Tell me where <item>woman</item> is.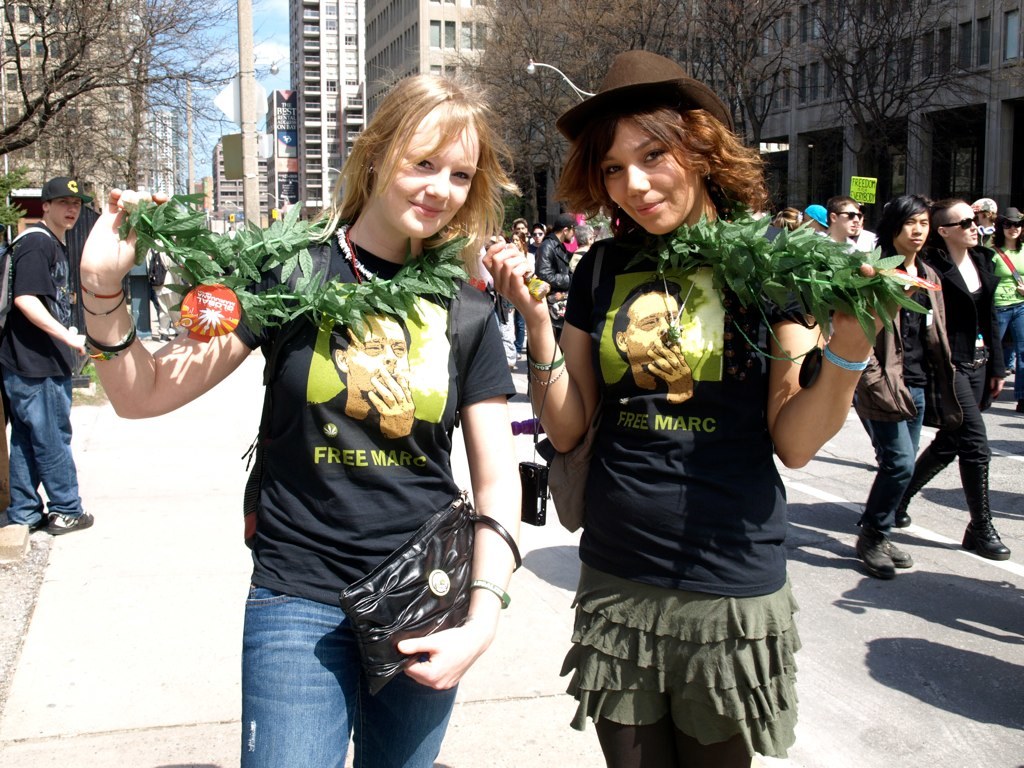
<item>woman</item> is at [x1=990, y1=202, x2=1023, y2=427].
